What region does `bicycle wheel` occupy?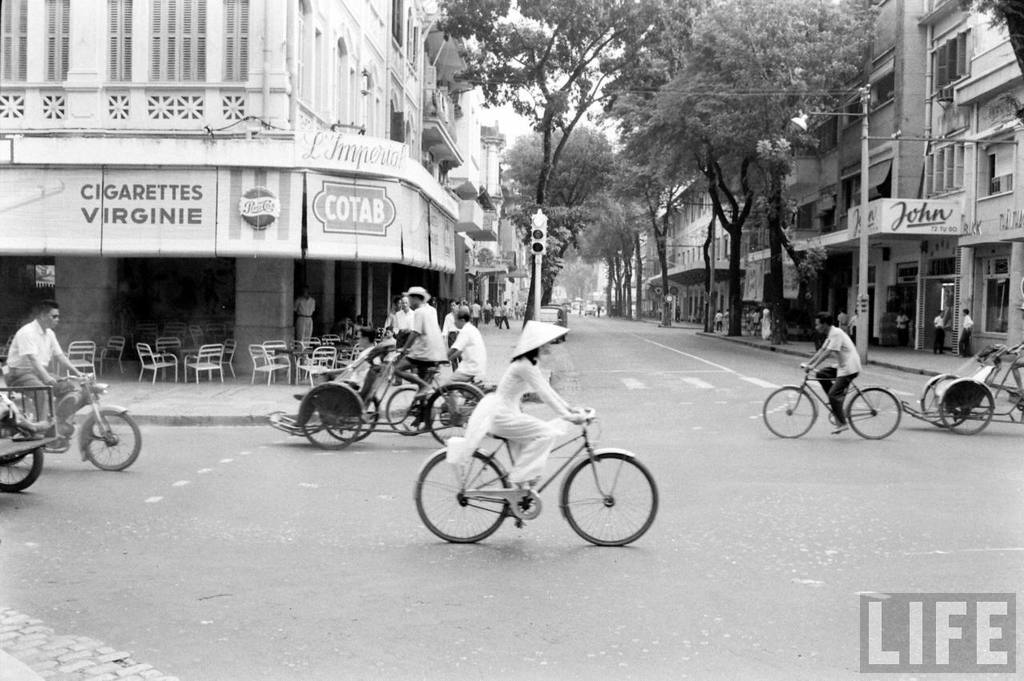
bbox=[941, 377, 994, 435].
